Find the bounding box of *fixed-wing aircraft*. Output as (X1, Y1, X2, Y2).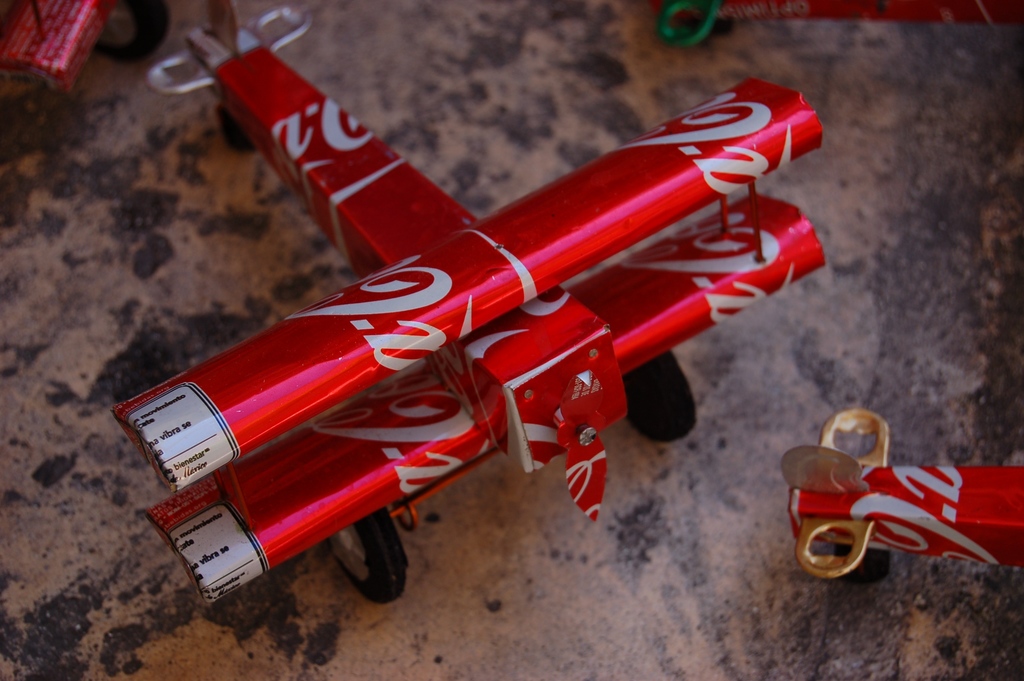
(109, 0, 824, 605).
